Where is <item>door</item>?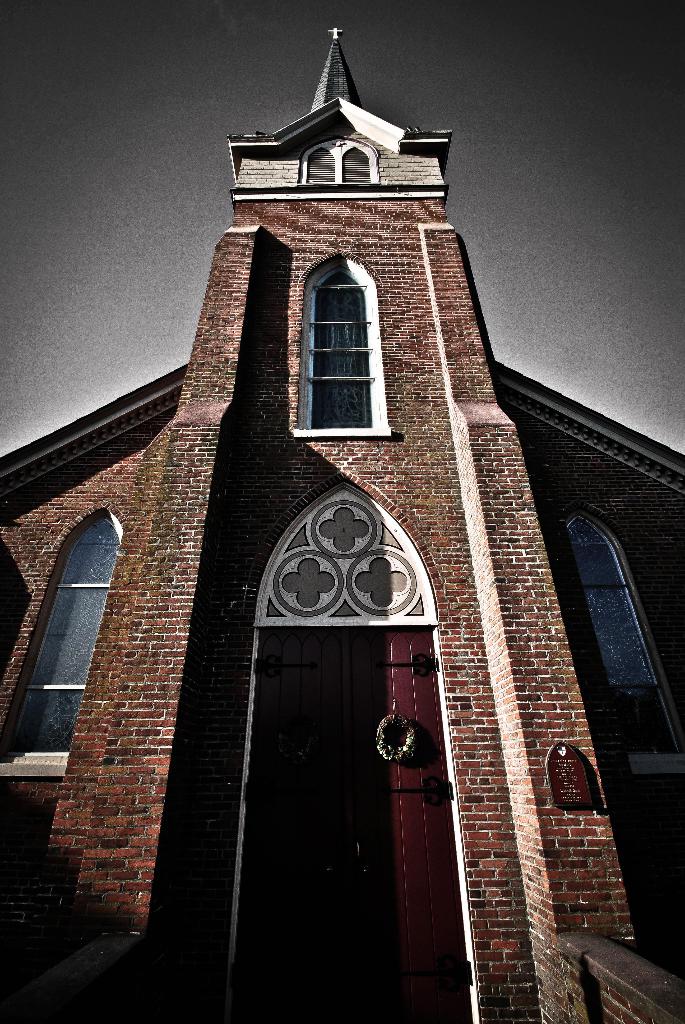
[260,501,492,1012].
